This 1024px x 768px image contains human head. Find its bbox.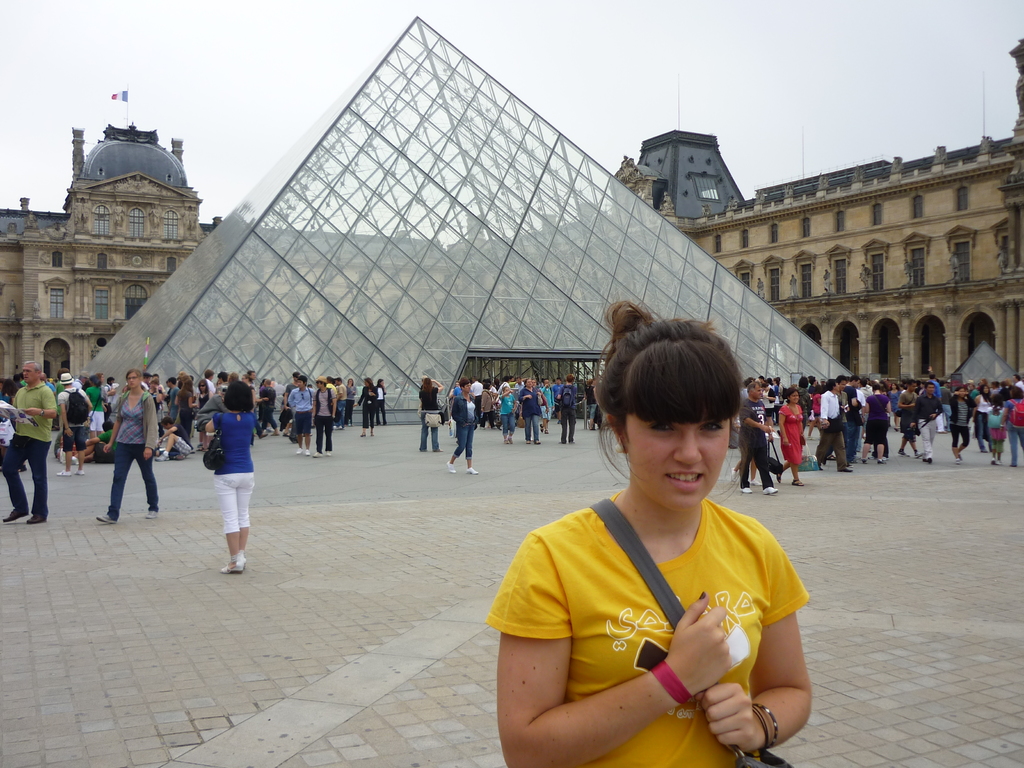
left=223, top=385, right=254, bottom=415.
